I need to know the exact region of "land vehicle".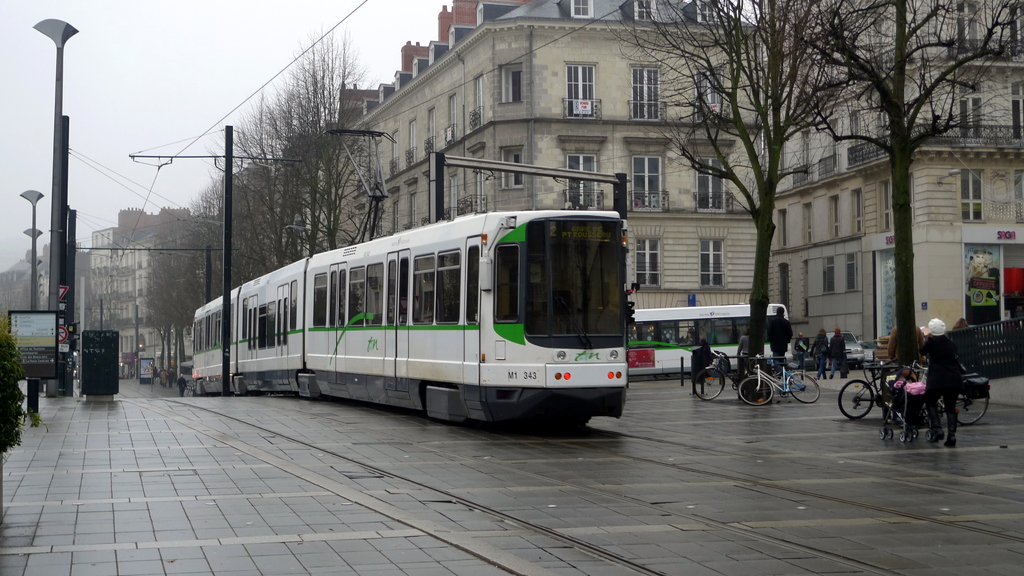
Region: bbox=[838, 362, 883, 417].
